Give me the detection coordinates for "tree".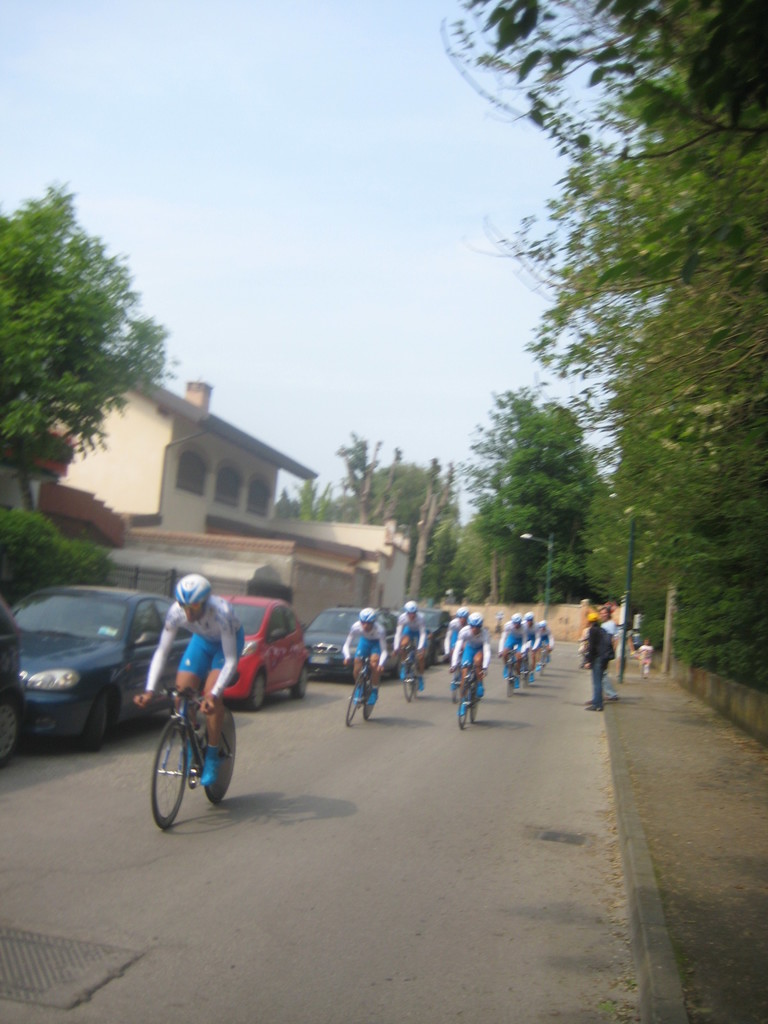
{"left": 532, "top": 125, "right": 767, "bottom": 669}.
